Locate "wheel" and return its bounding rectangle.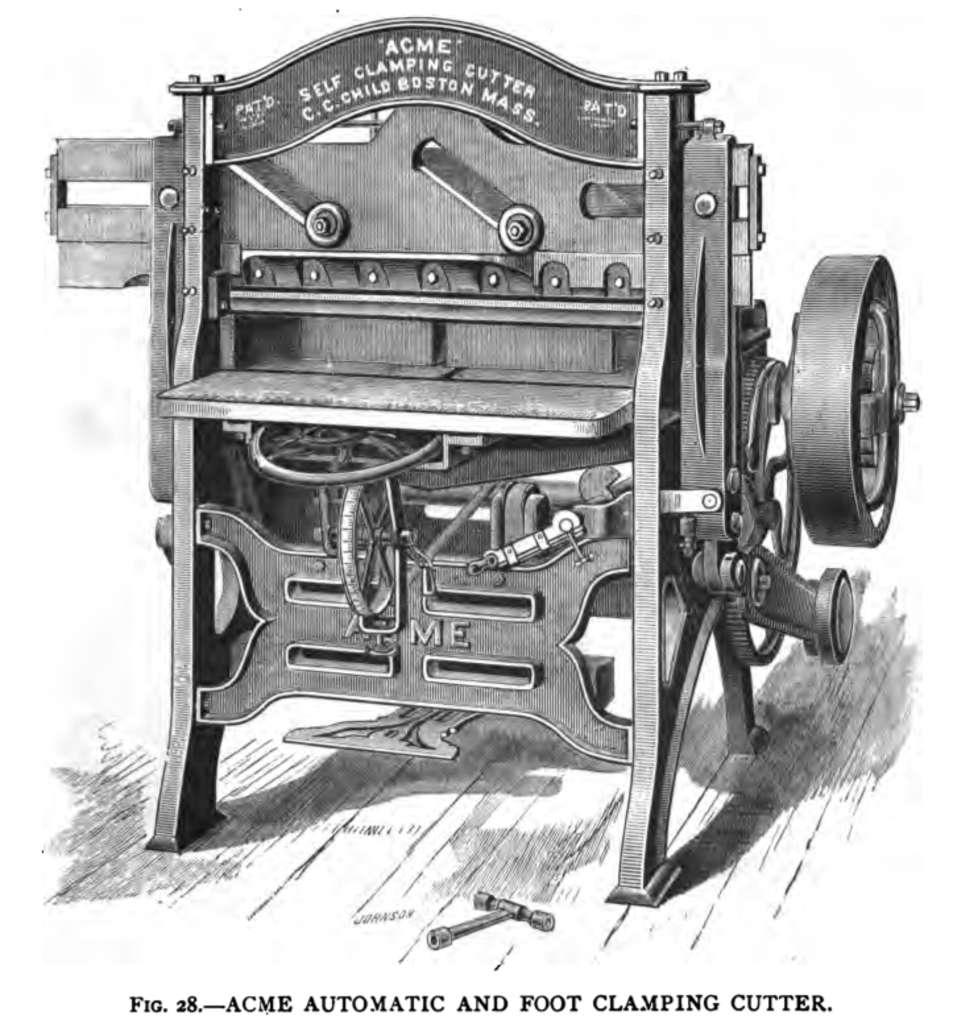
783:254:925:544.
